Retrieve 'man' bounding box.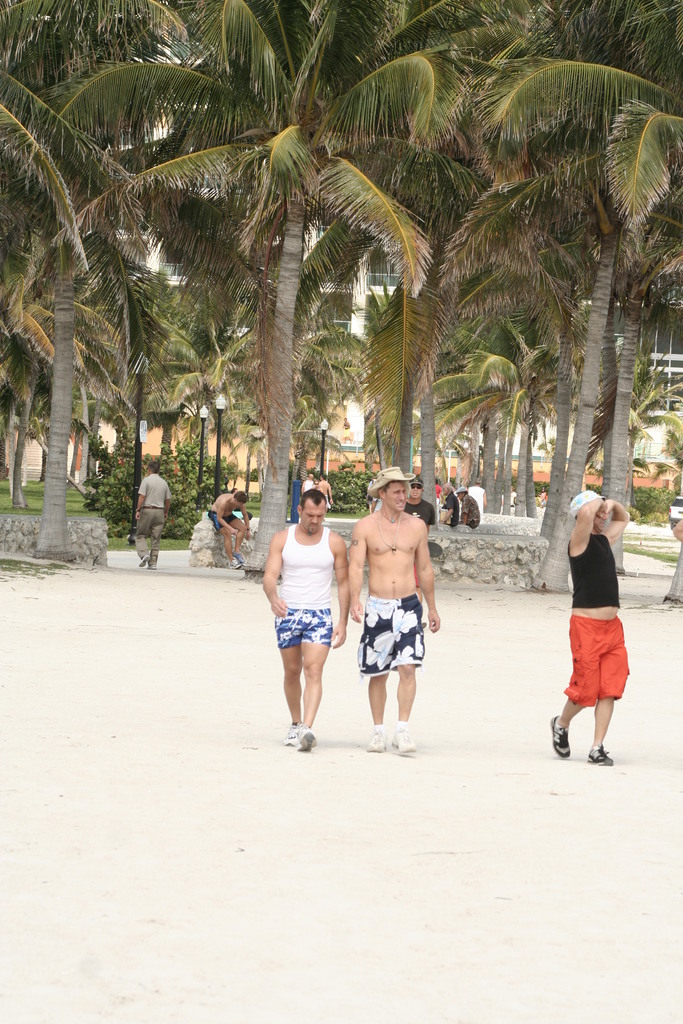
Bounding box: <region>453, 484, 481, 529</region>.
